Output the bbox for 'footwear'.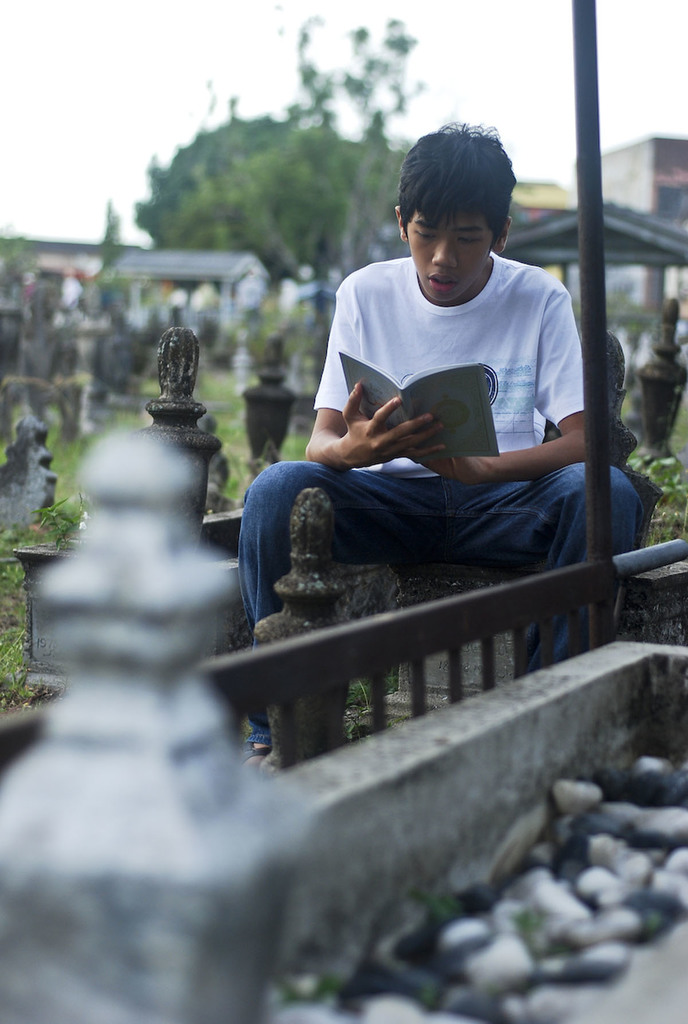
244:748:270:758.
